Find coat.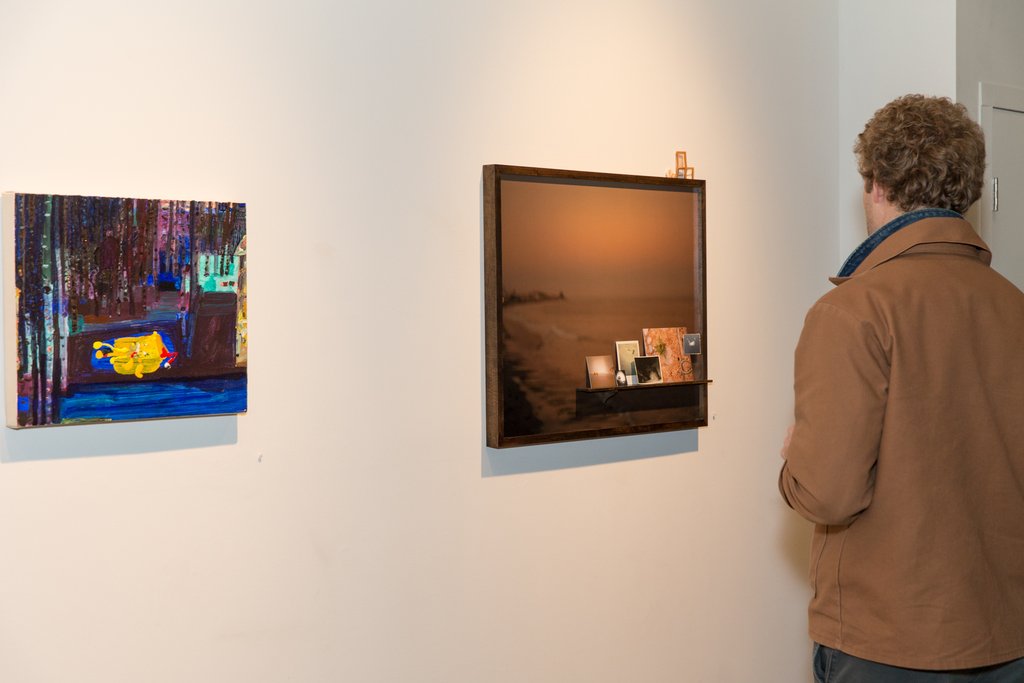
BBox(803, 187, 1012, 630).
